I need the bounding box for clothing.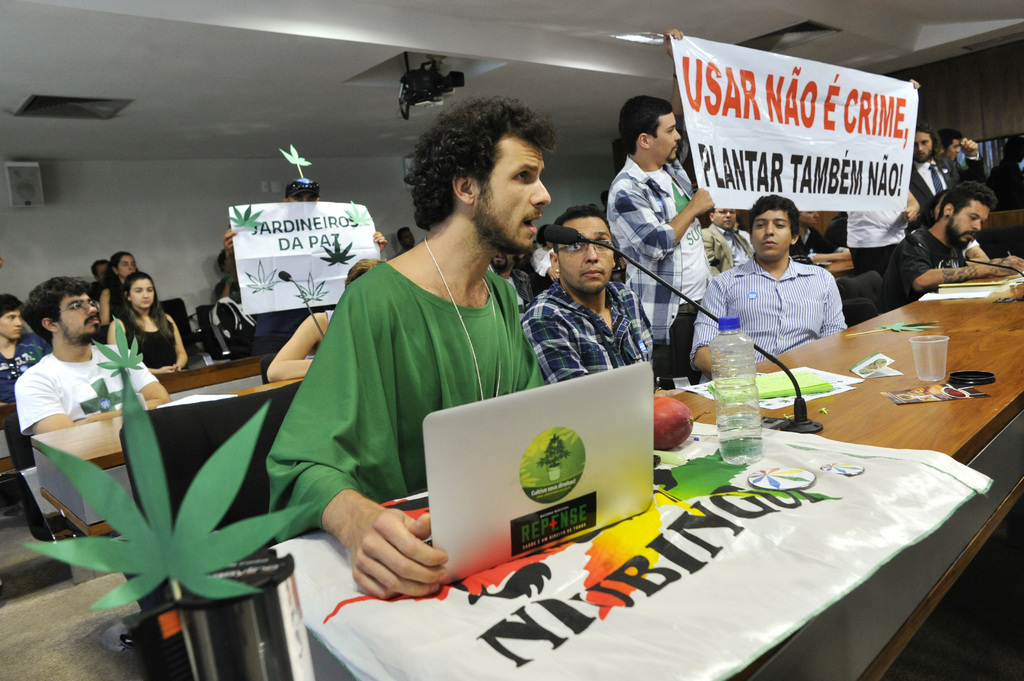
Here it is: select_region(941, 149, 993, 180).
